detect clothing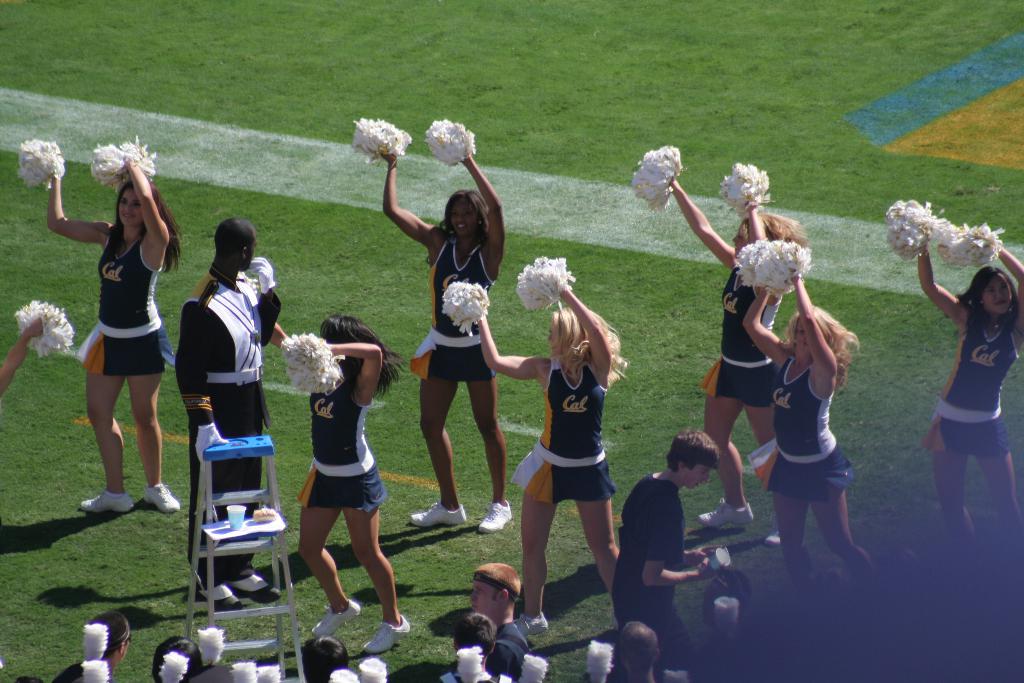
922/326/1020/455
